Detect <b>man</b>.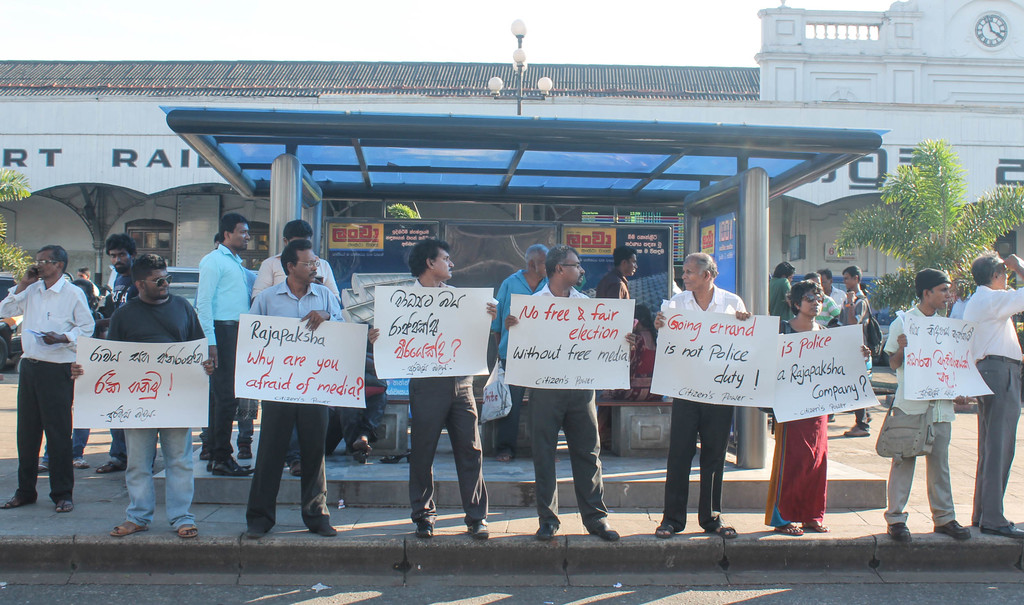
Detected at box=[775, 254, 794, 332].
